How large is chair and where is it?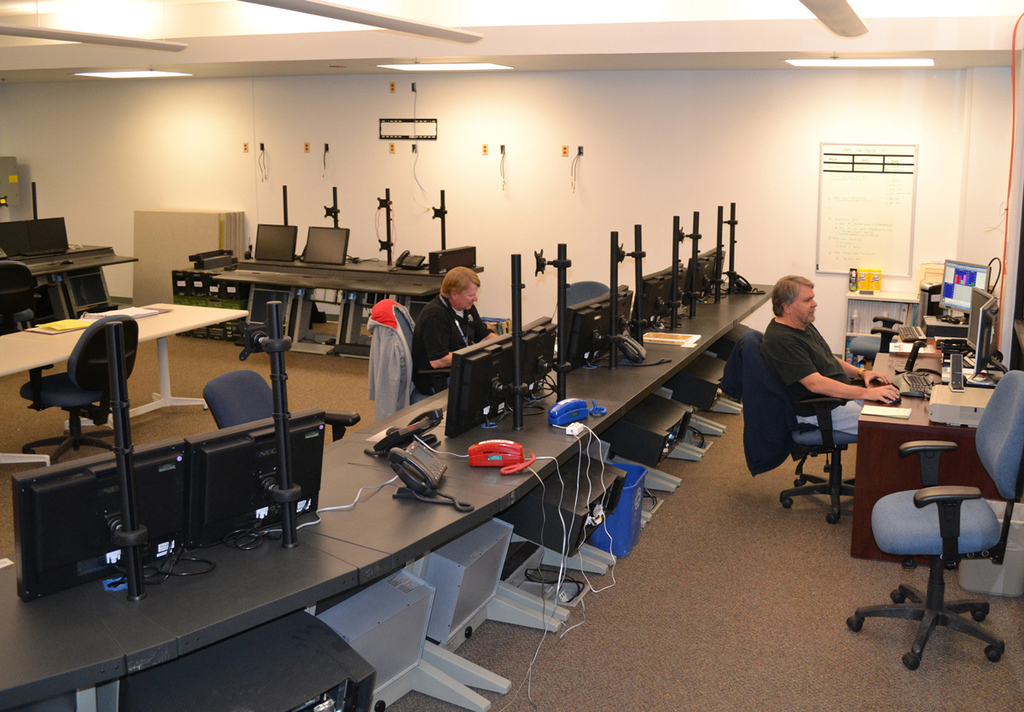
Bounding box: bbox(742, 330, 857, 525).
